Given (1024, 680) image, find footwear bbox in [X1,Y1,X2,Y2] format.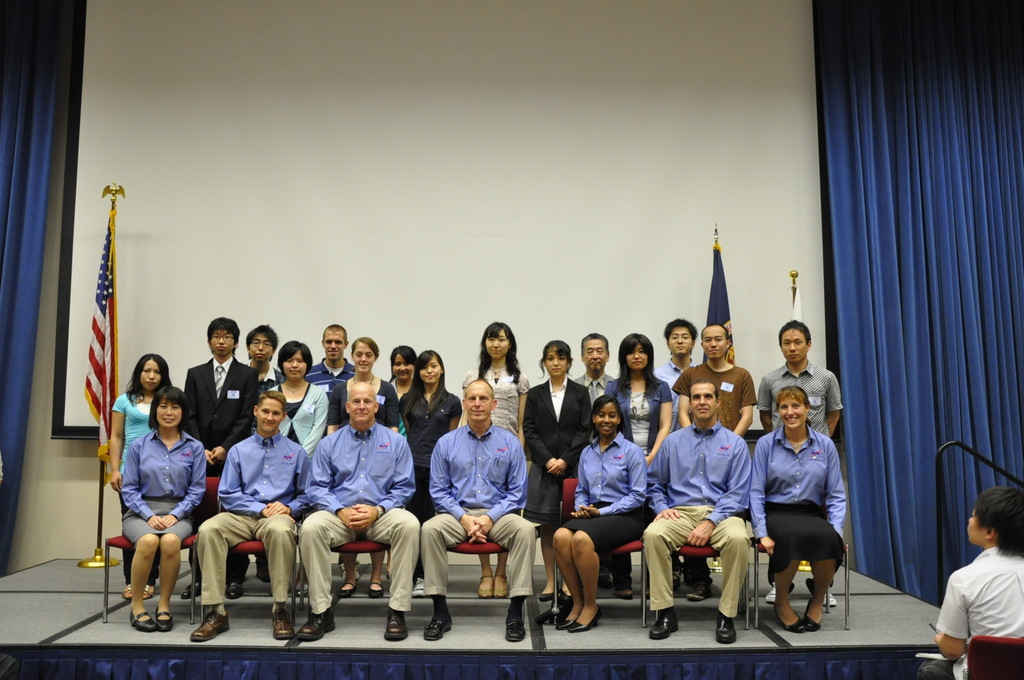
[571,609,605,631].
